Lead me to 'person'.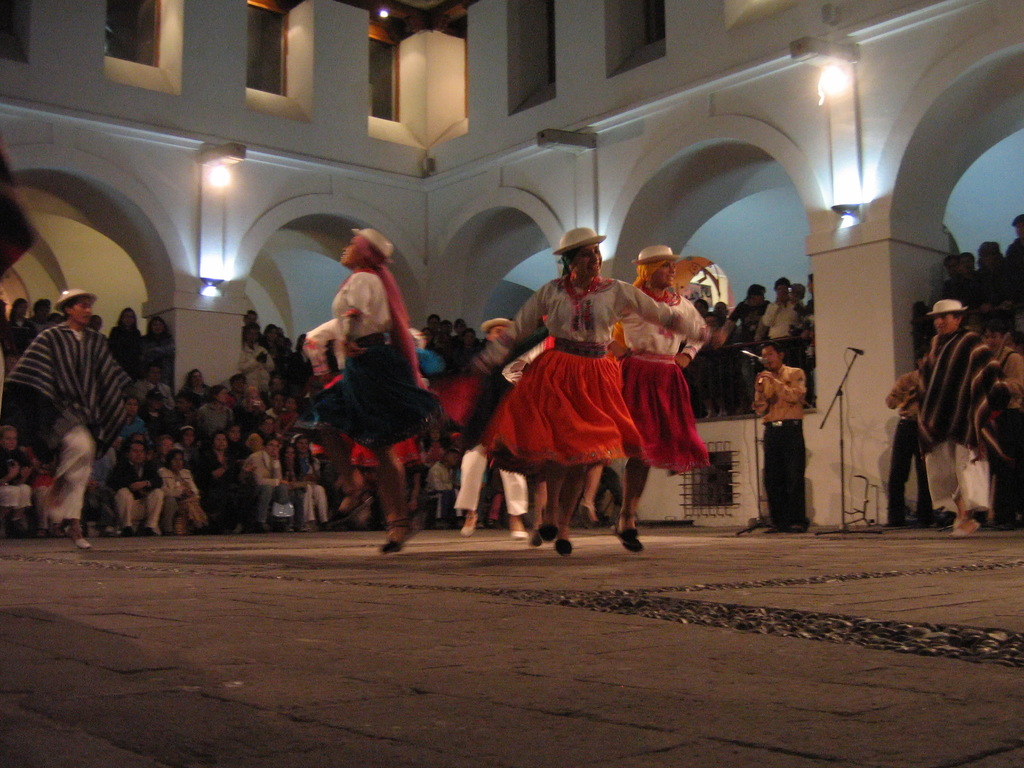
Lead to l=463, t=223, r=720, b=555.
